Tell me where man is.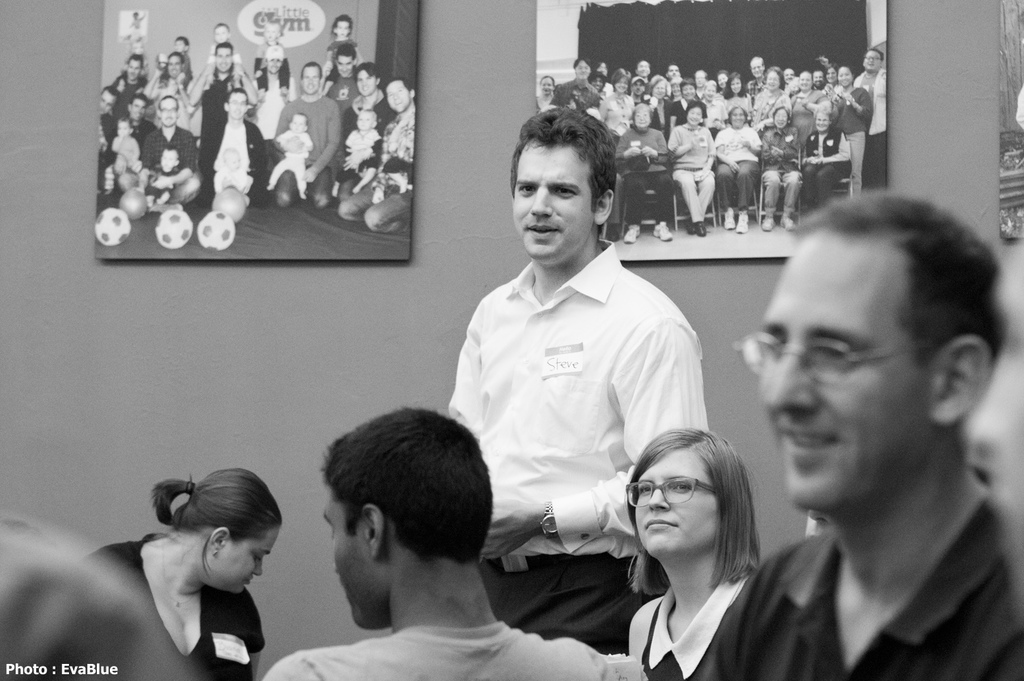
man is at 453 103 707 652.
